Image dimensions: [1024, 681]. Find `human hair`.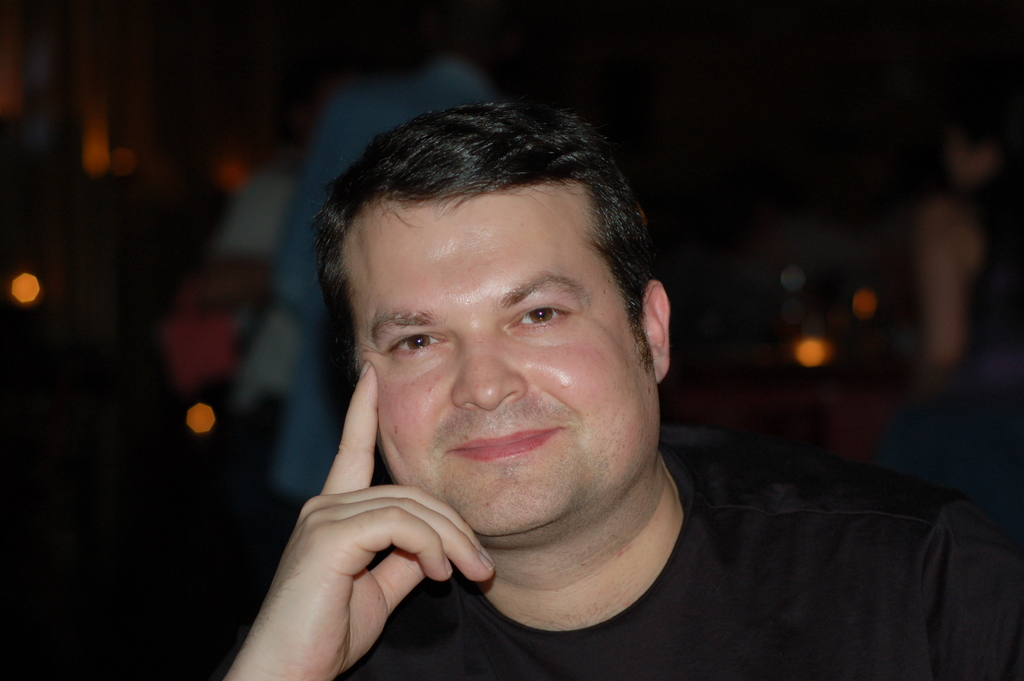
319:106:683:325.
